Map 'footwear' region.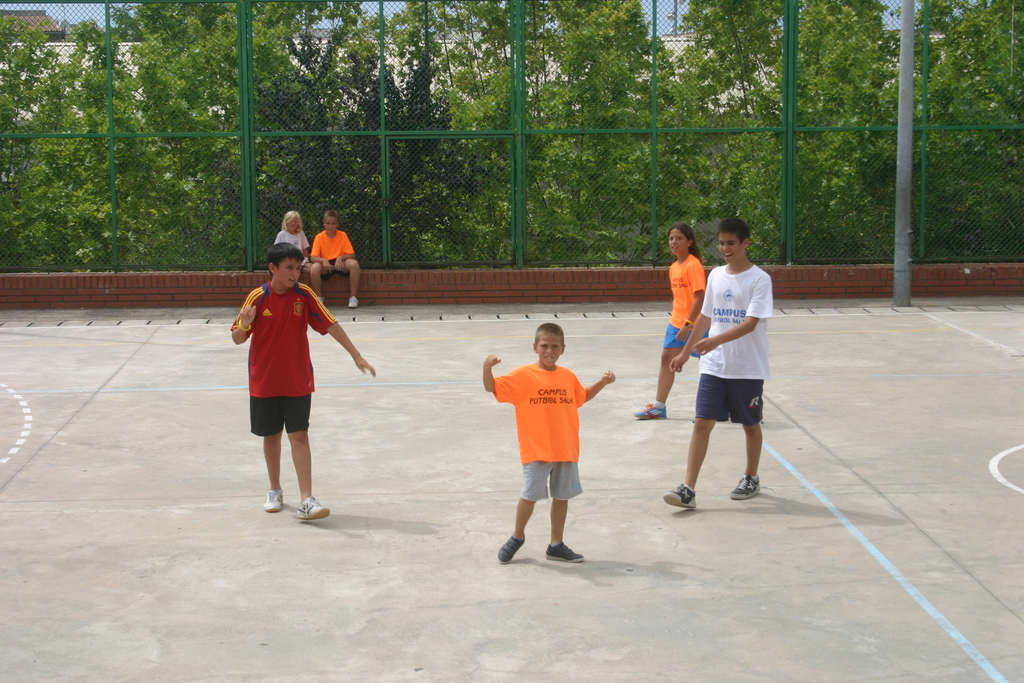
Mapped to region(663, 482, 697, 509).
